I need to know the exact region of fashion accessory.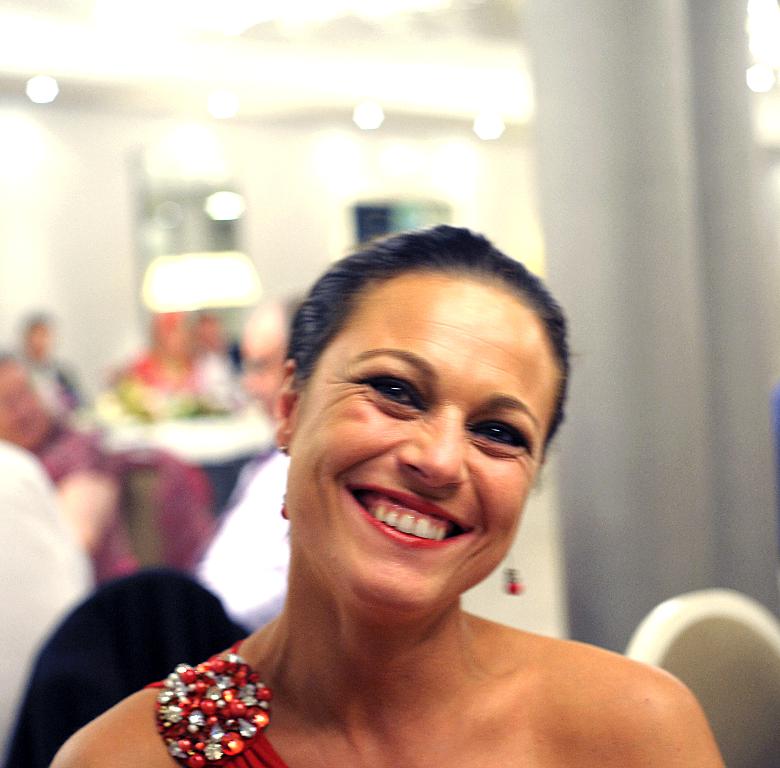
Region: region(278, 445, 290, 519).
